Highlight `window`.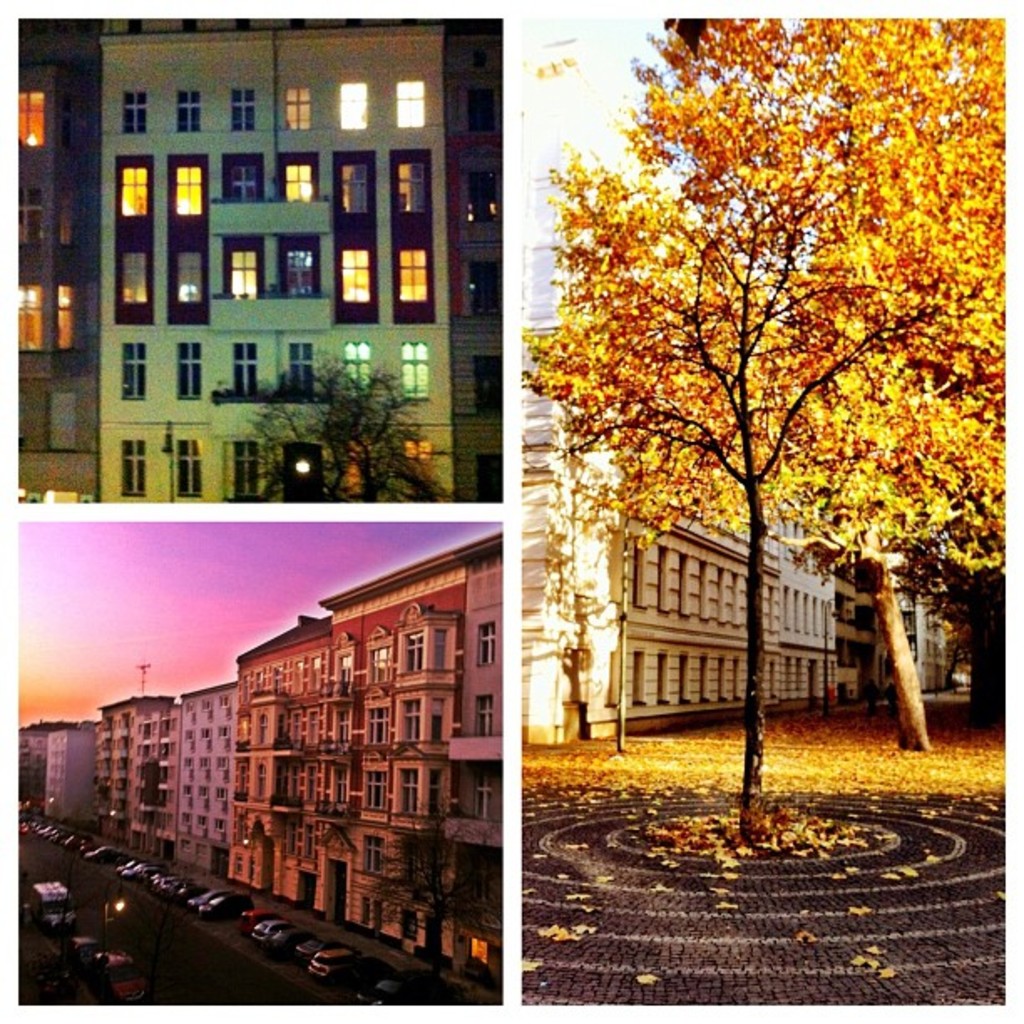
Highlighted region: pyautogui.locateOnScreen(5, 90, 50, 154).
